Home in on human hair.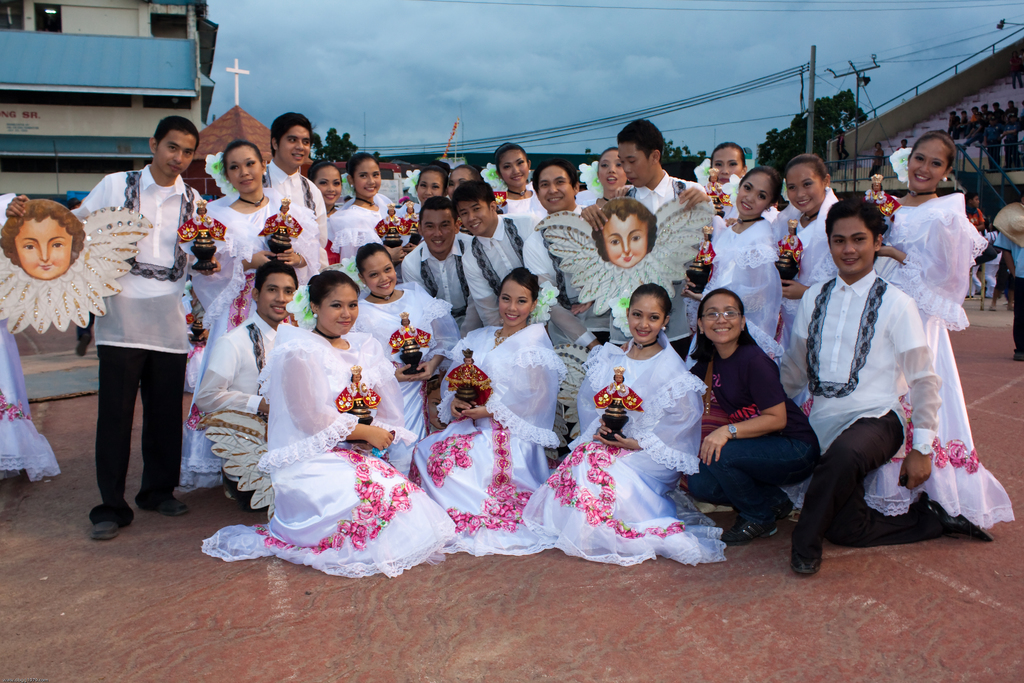
Homed in at bbox(492, 141, 529, 179).
